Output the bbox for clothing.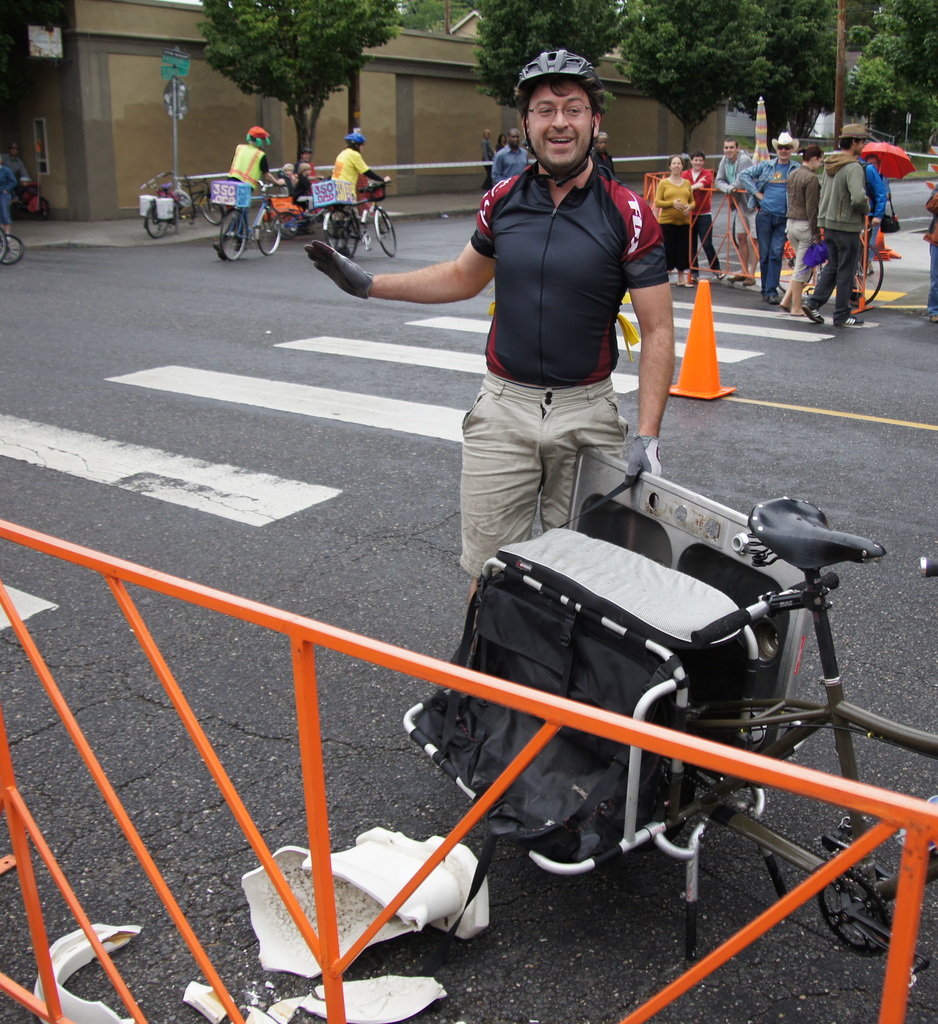
l=925, t=187, r=937, b=315.
